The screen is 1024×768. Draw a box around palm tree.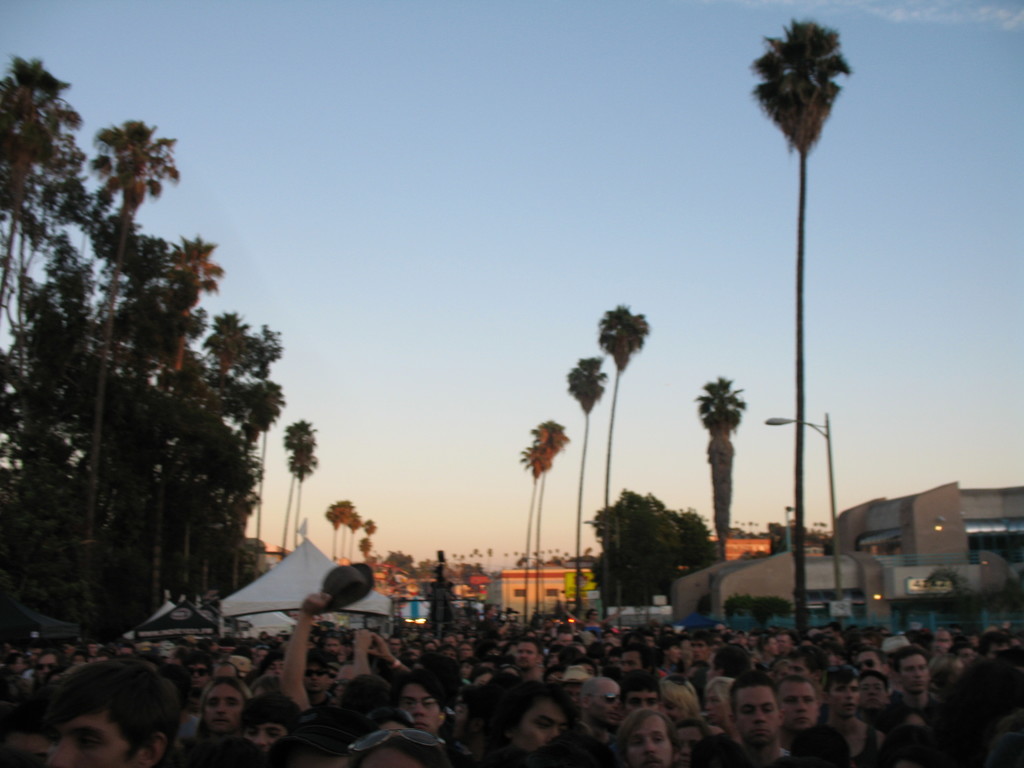
567/347/612/610.
